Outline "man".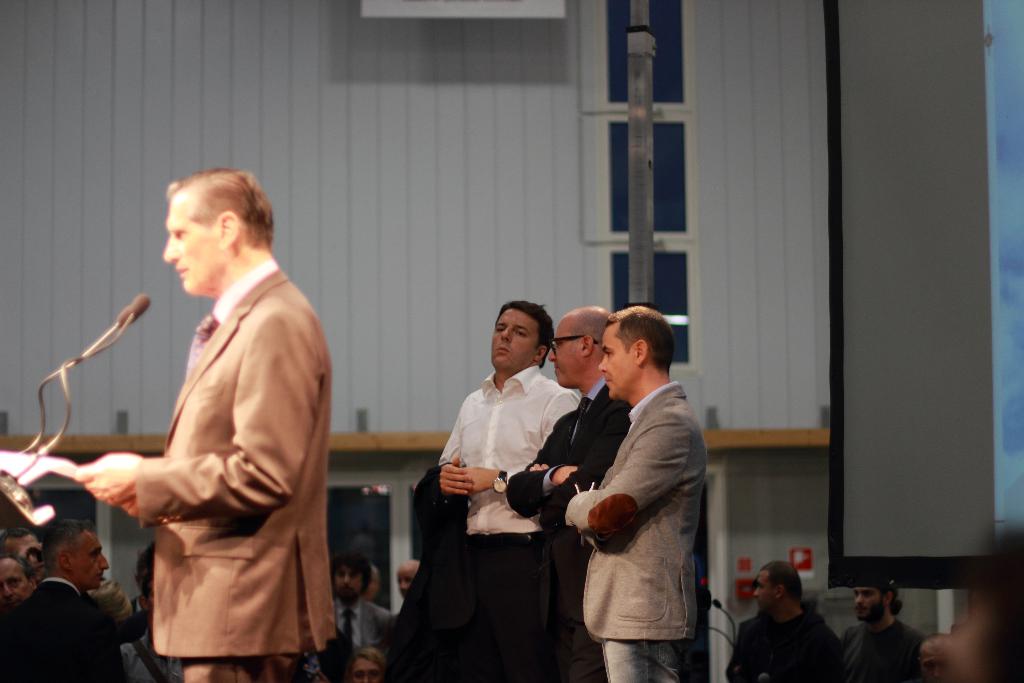
Outline: BBox(833, 570, 927, 682).
